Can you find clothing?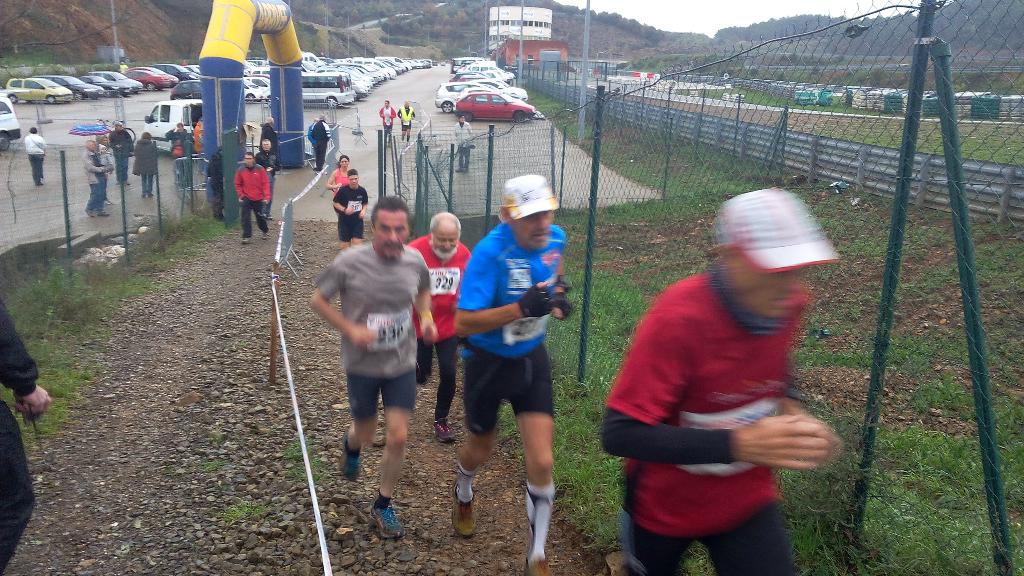
Yes, bounding box: [x1=378, y1=105, x2=397, y2=138].
